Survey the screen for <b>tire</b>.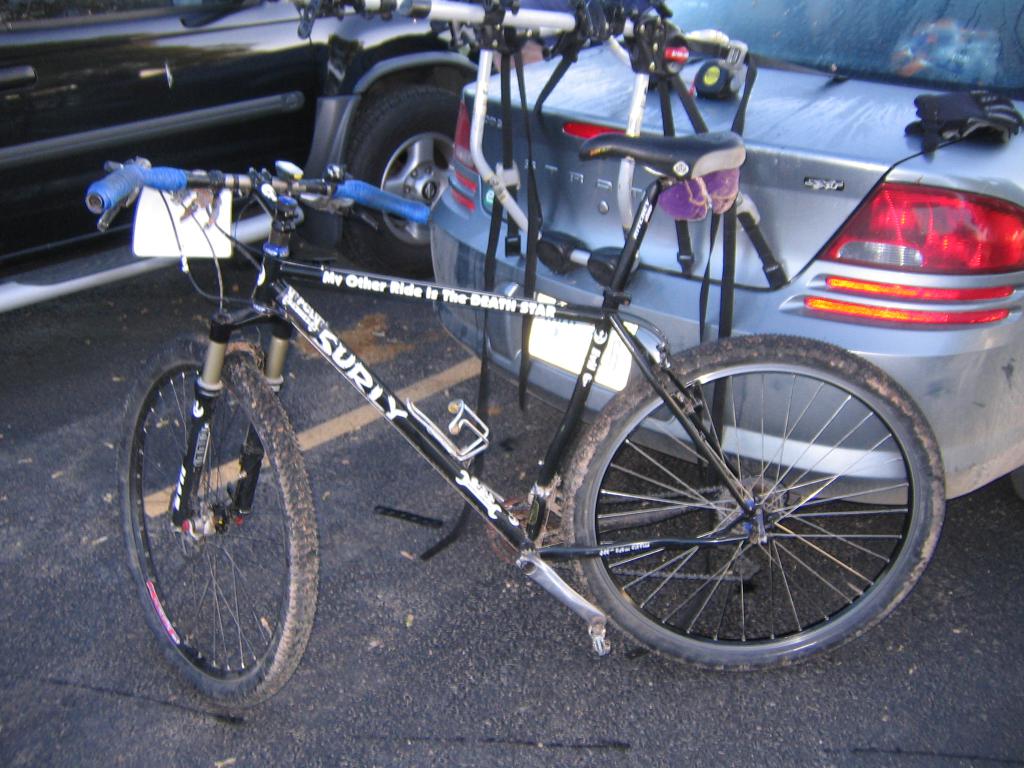
Survey found: (556, 321, 938, 661).
